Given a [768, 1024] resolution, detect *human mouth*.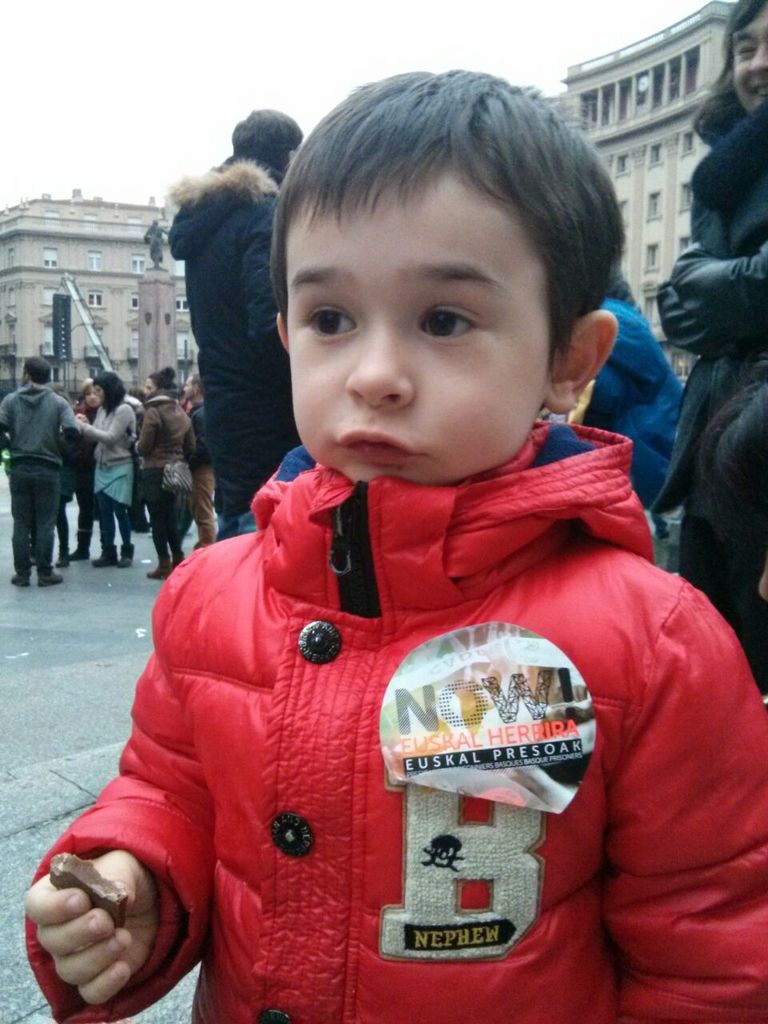
<box>332,418,418,470</box>.
